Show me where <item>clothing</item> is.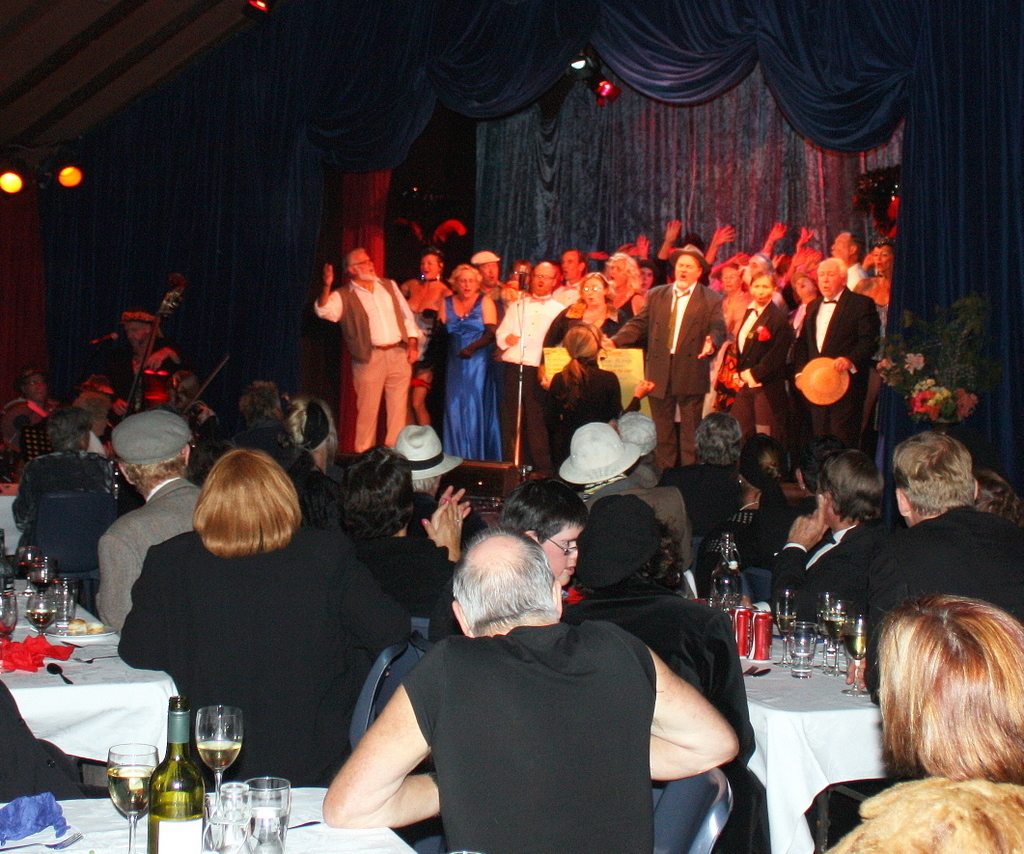
<item>clothing</item> is at 852:505:1023:679.
